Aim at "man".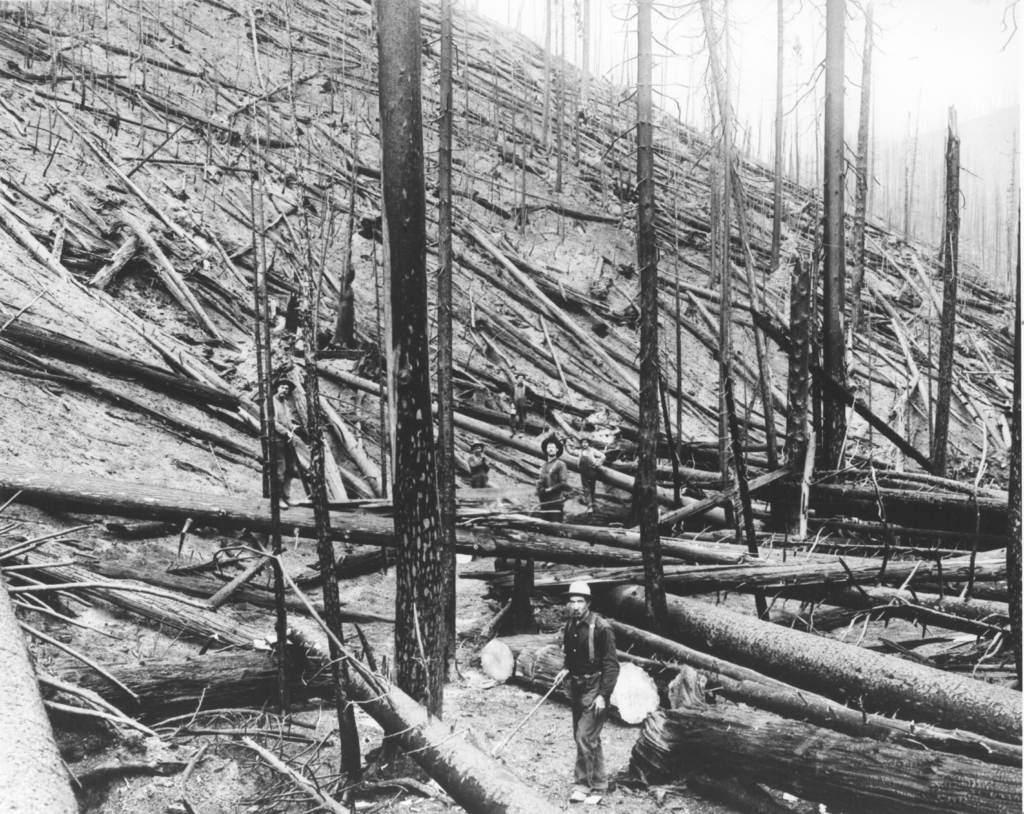
Aimed at crop(576, 435, 607, 507).
